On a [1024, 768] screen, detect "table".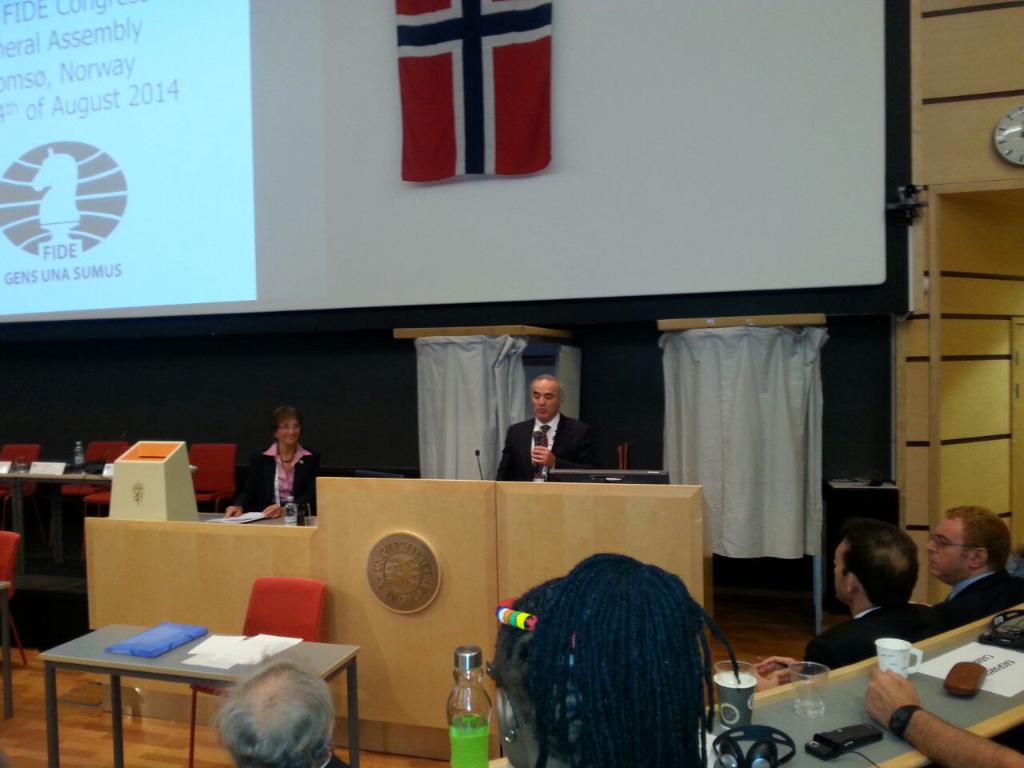
{"x1": 0, "y1": 580, "x2": 14, "y2": 714}.
